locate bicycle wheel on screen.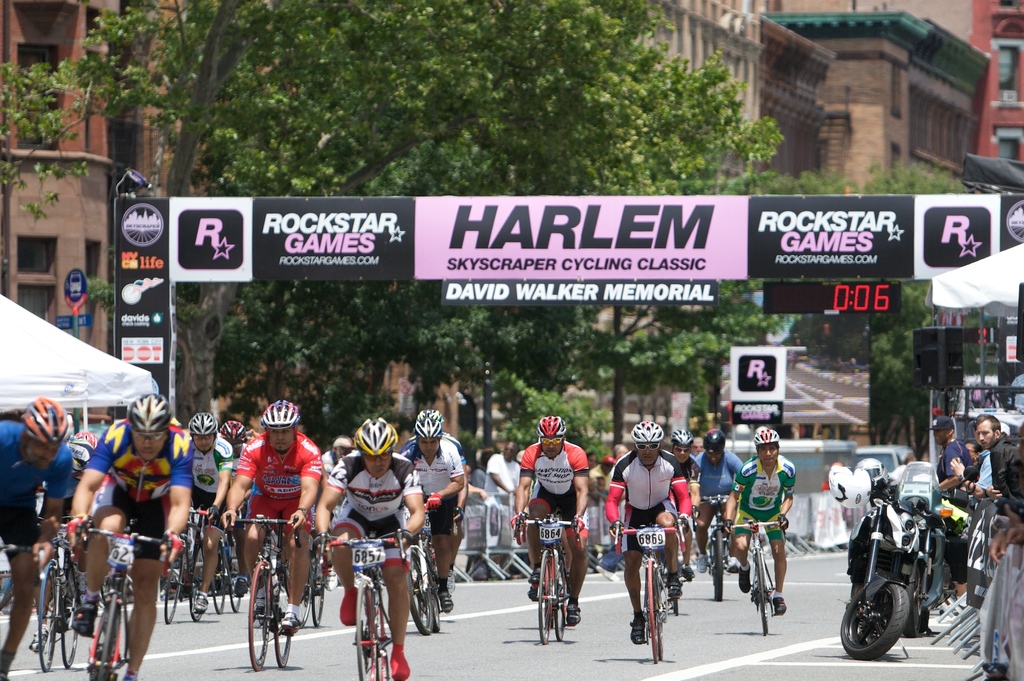
On screen at 371:607:391:680.
